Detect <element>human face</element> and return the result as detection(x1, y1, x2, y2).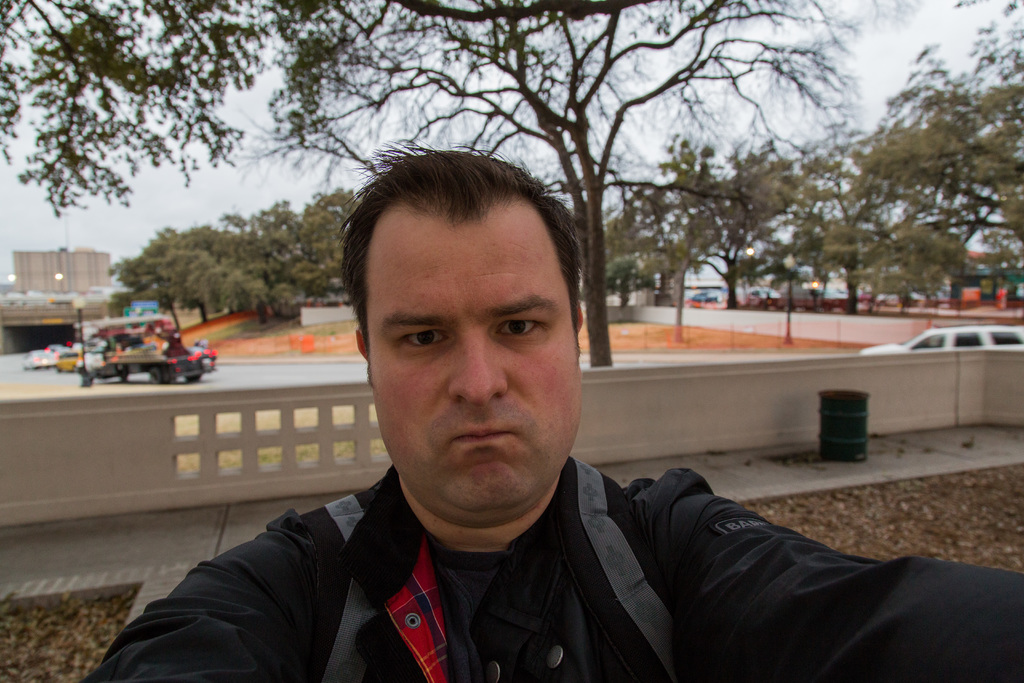
detection(368, 199, 579, 518).
